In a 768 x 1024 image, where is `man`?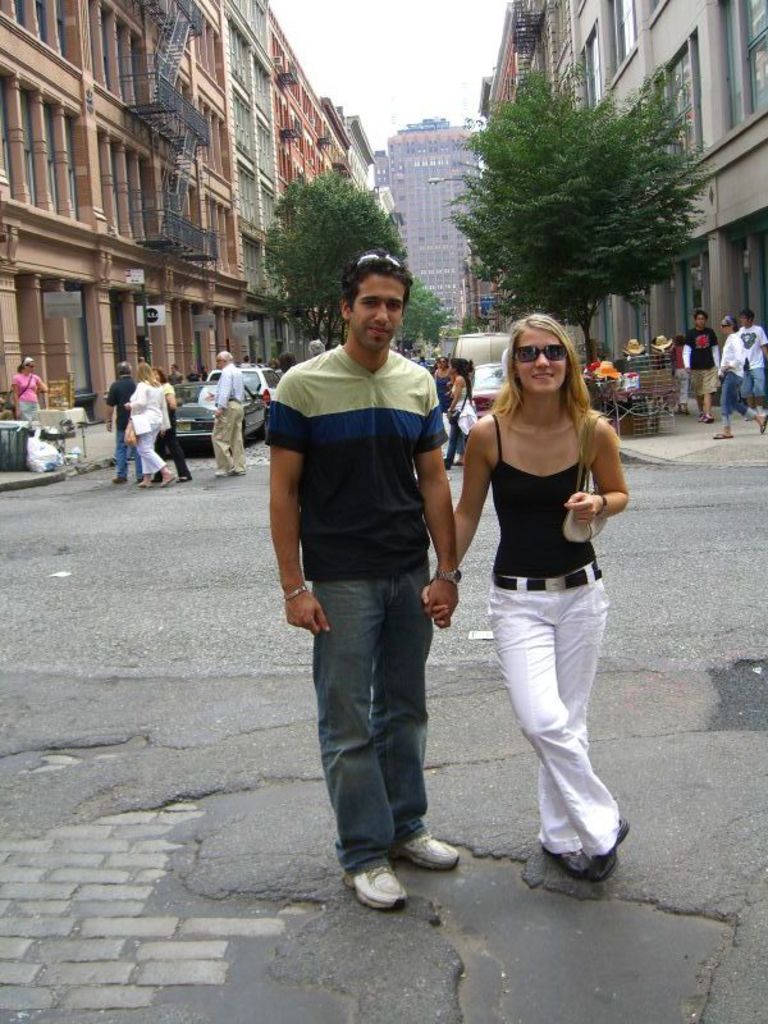
<bbox>260, 250, 467, 883</bbox>.
